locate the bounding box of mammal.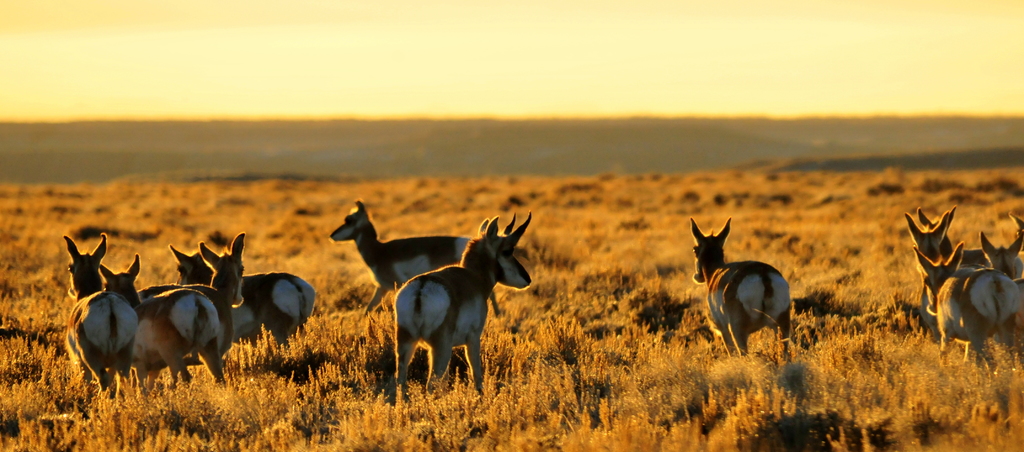
Bounding box: x1=903, y1=205, x2=974, y2=351.
